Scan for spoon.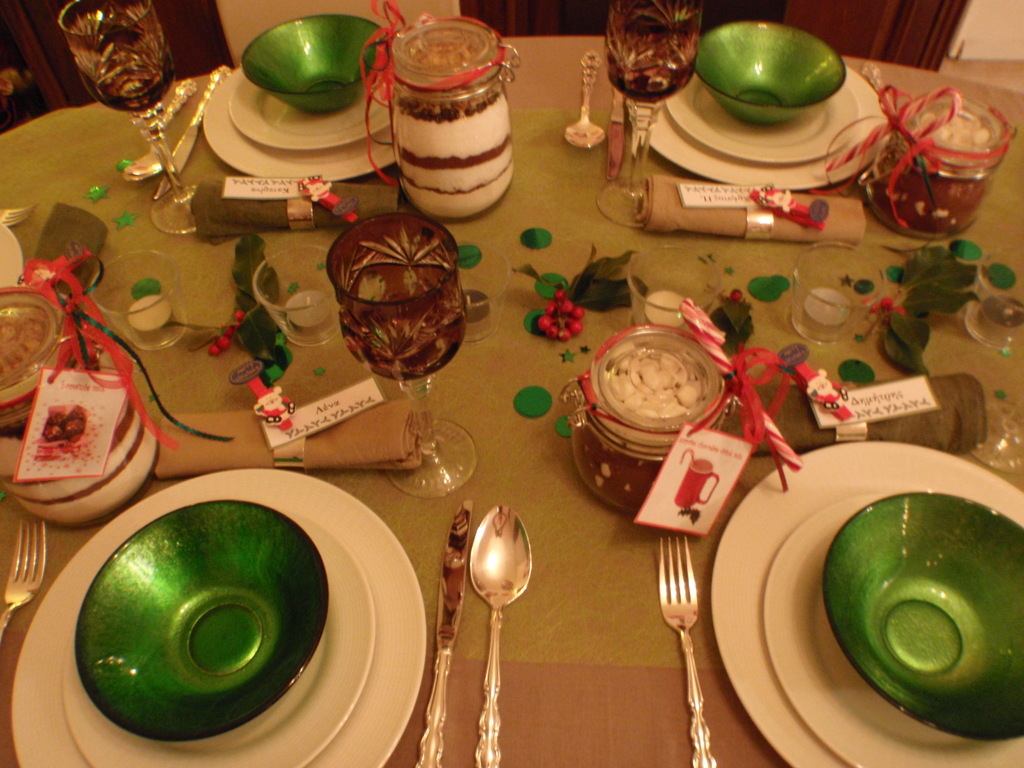
Scan result: rect(468, 504, 532, 767).
